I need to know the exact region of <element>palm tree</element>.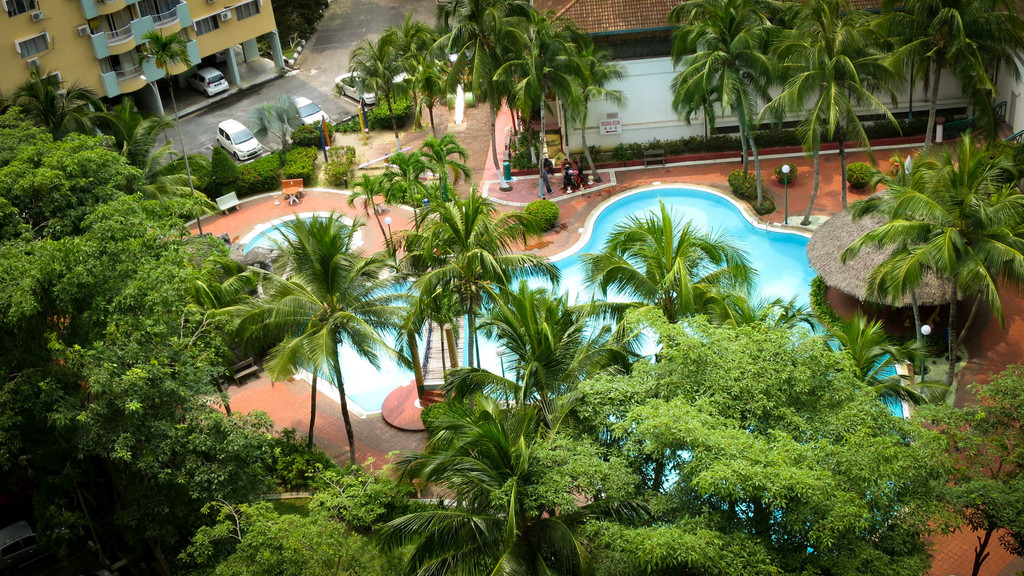
Region: <bbox>413, 250, 492, 388</bbox>.
